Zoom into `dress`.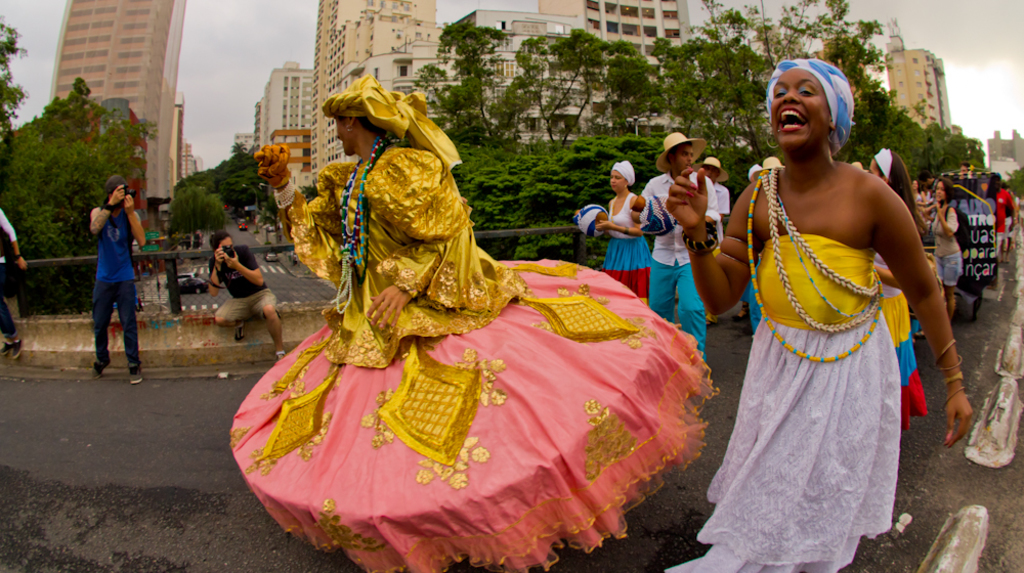
Zoom target: locate(878, 248, 931, 426).
